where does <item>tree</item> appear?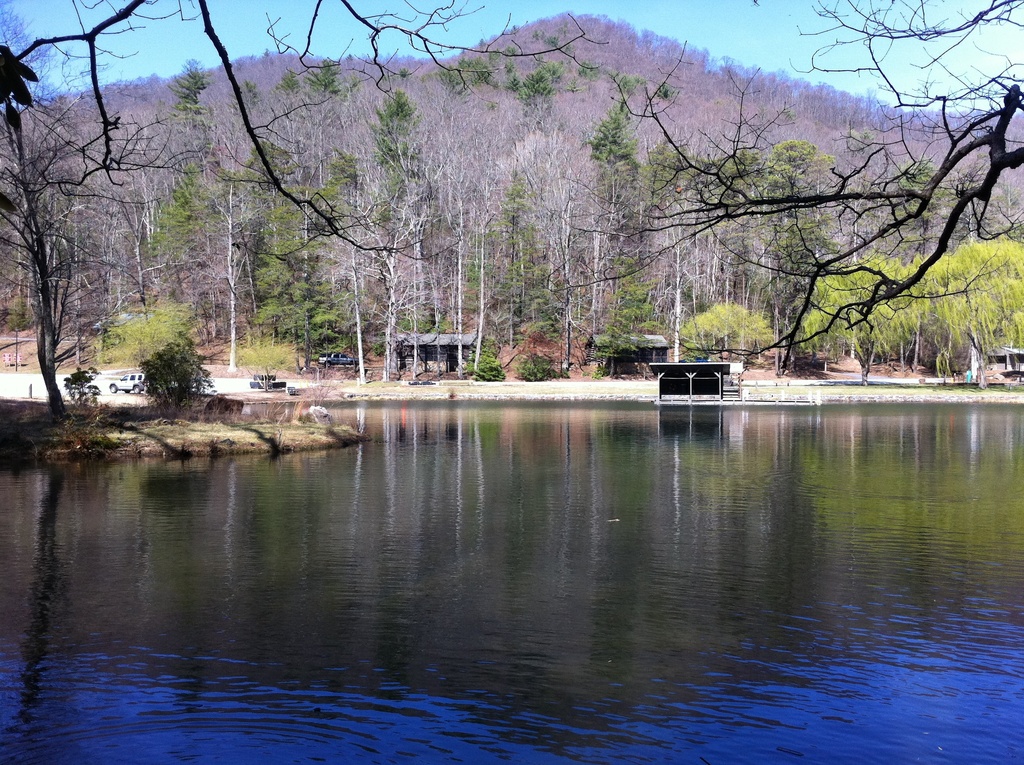
Appears at box(255, 173, 356, 349).
